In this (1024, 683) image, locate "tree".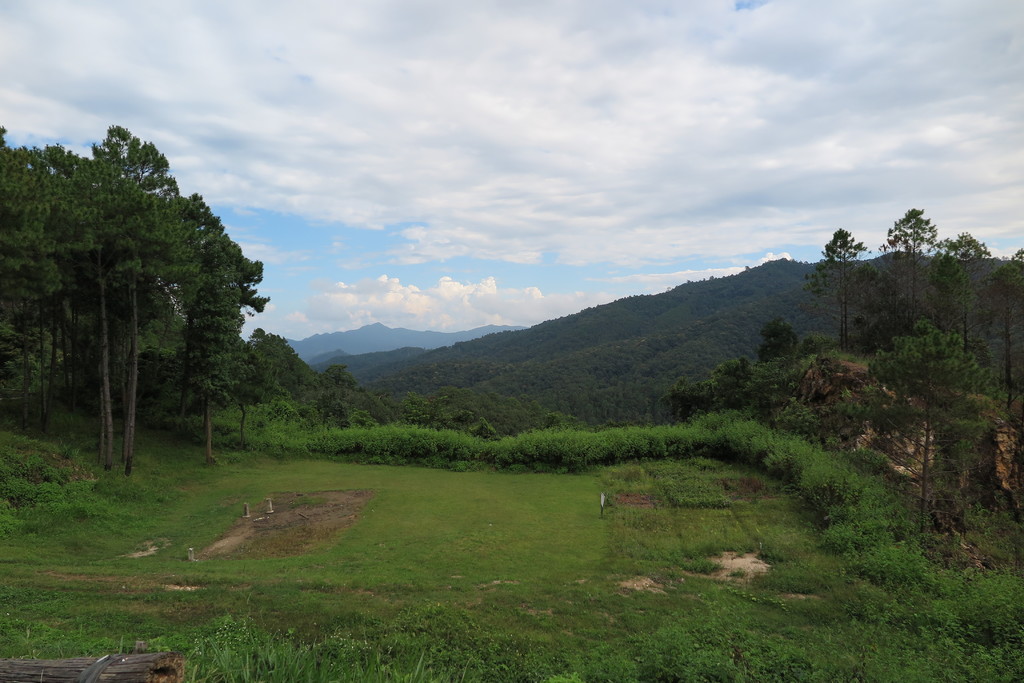
Bounding box: 751:323:836:374.
